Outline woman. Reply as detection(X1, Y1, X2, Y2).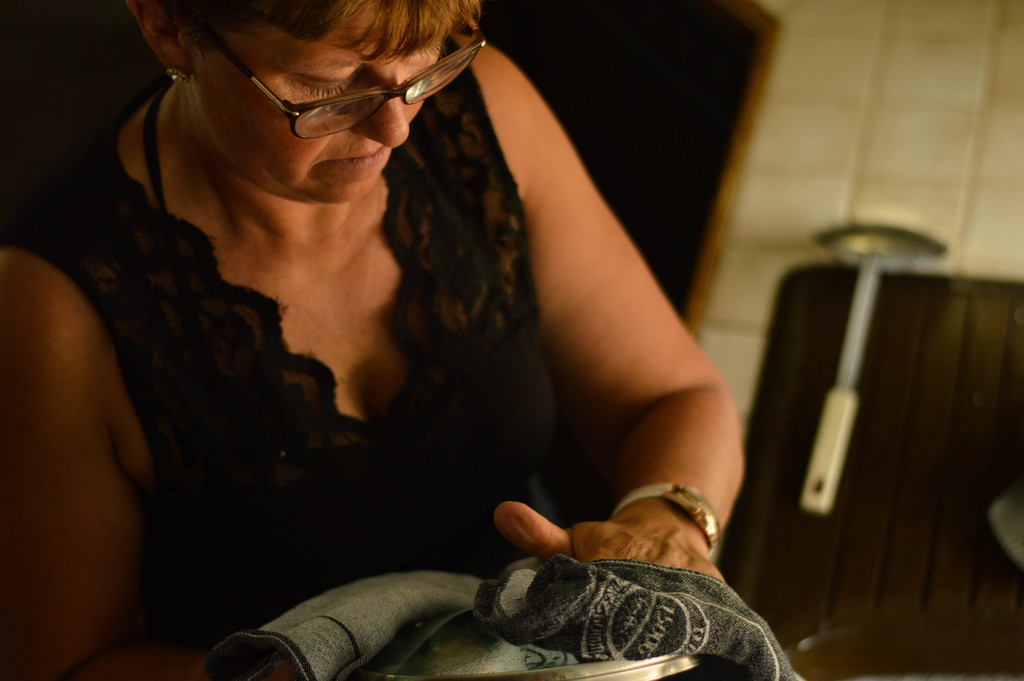
detection(25, 0, 782, 660).
